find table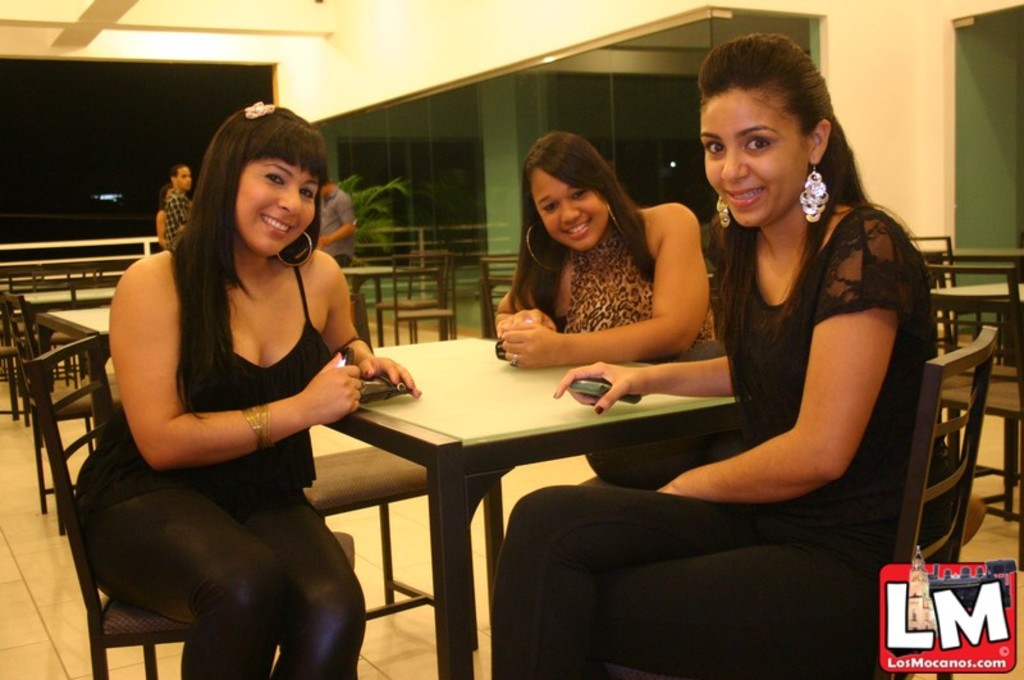
crop(929, 278, 1023, 487)
